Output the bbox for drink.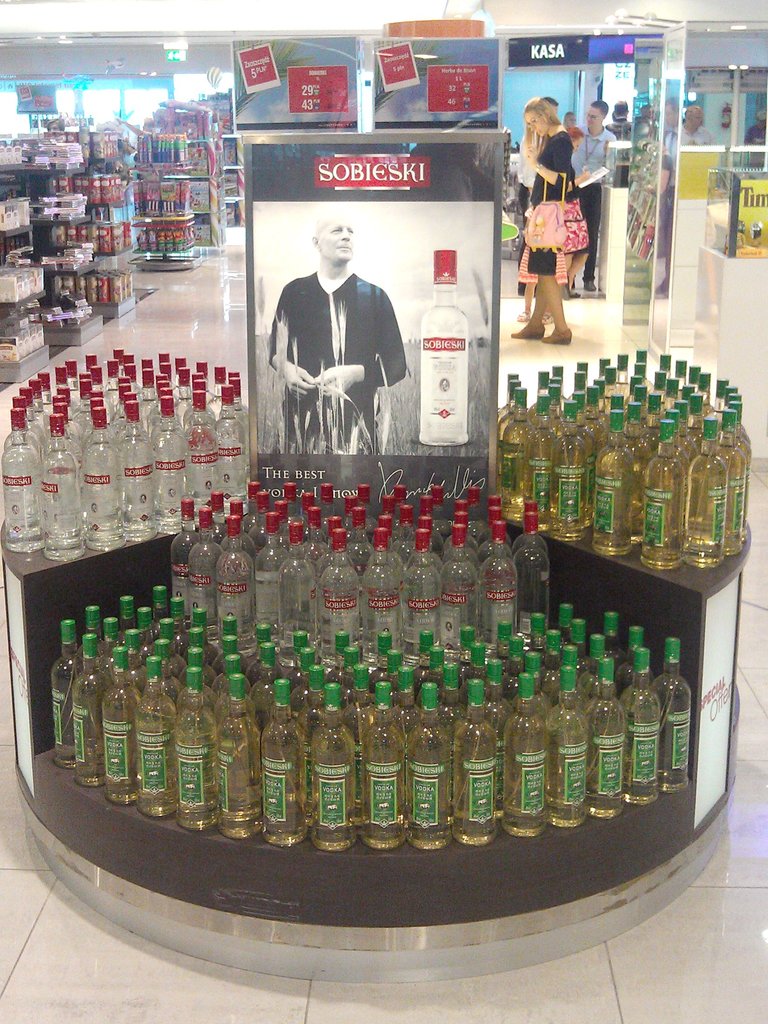
locate(136, 396, 158, 429).
